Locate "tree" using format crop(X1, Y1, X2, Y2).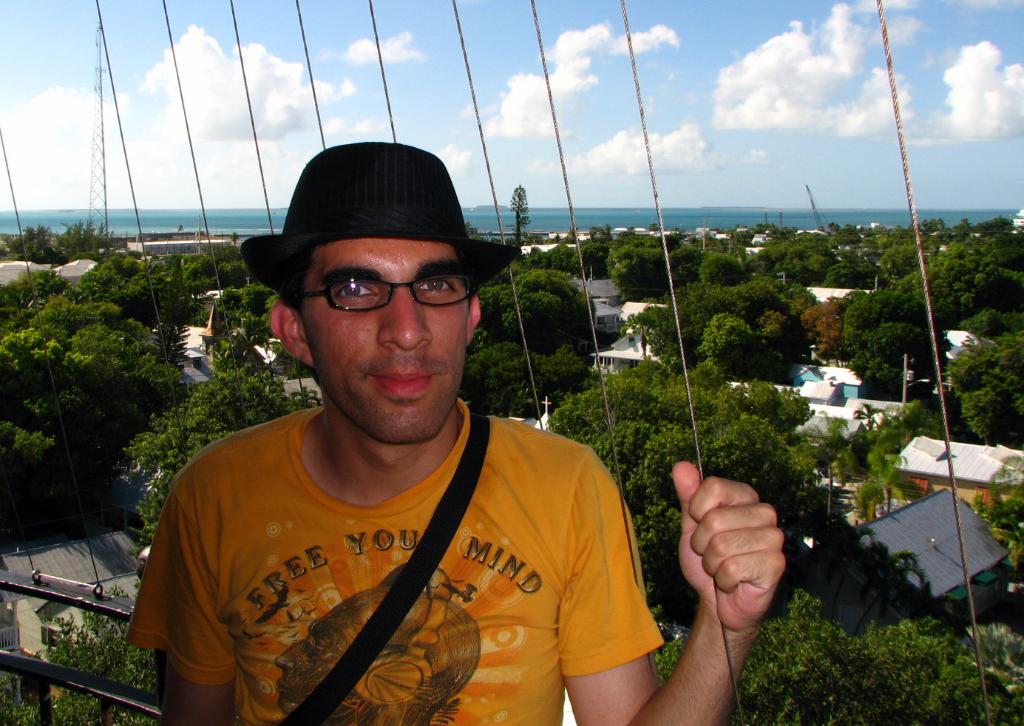
crop(247, 288, 277, 313).
